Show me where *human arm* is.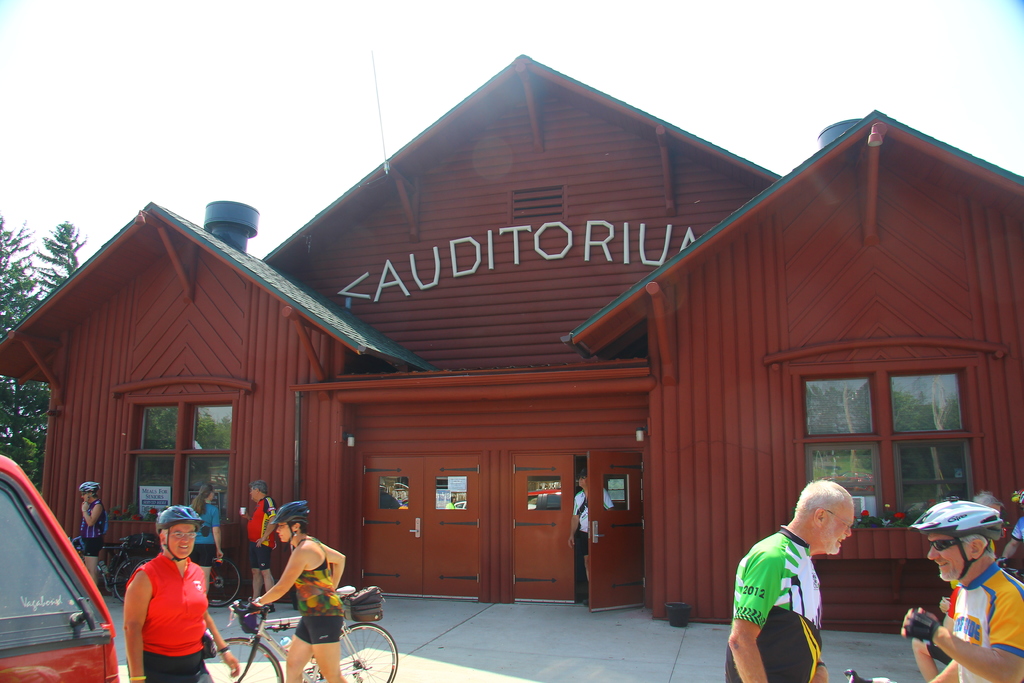
*human arm* is at Rect(725, 543, 790, 682).
